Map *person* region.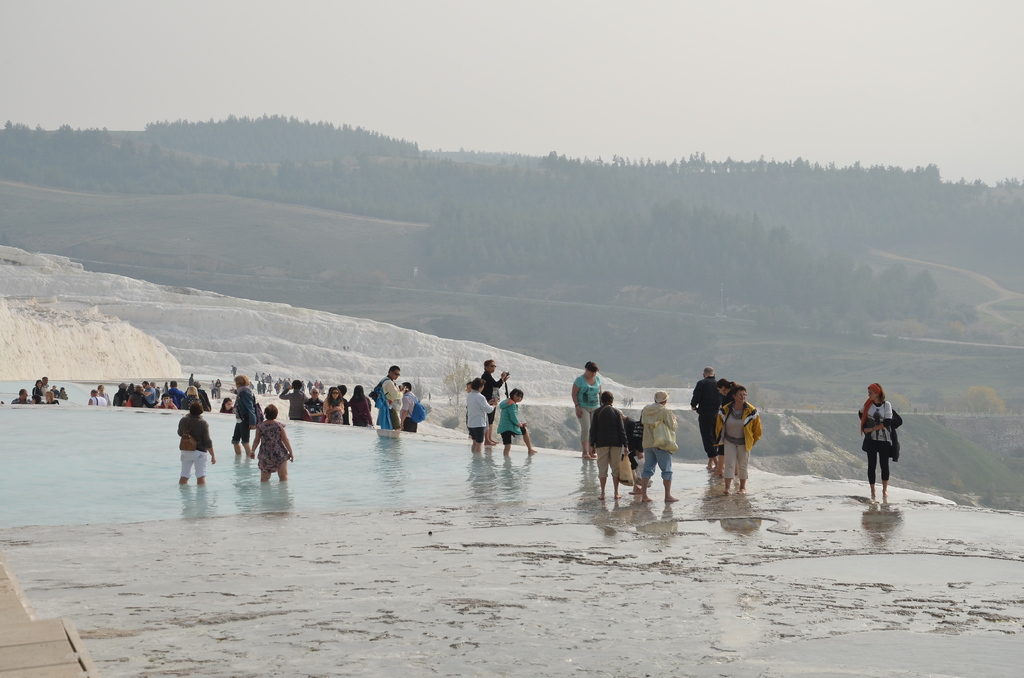
Mapped to (718,382,762,496).
